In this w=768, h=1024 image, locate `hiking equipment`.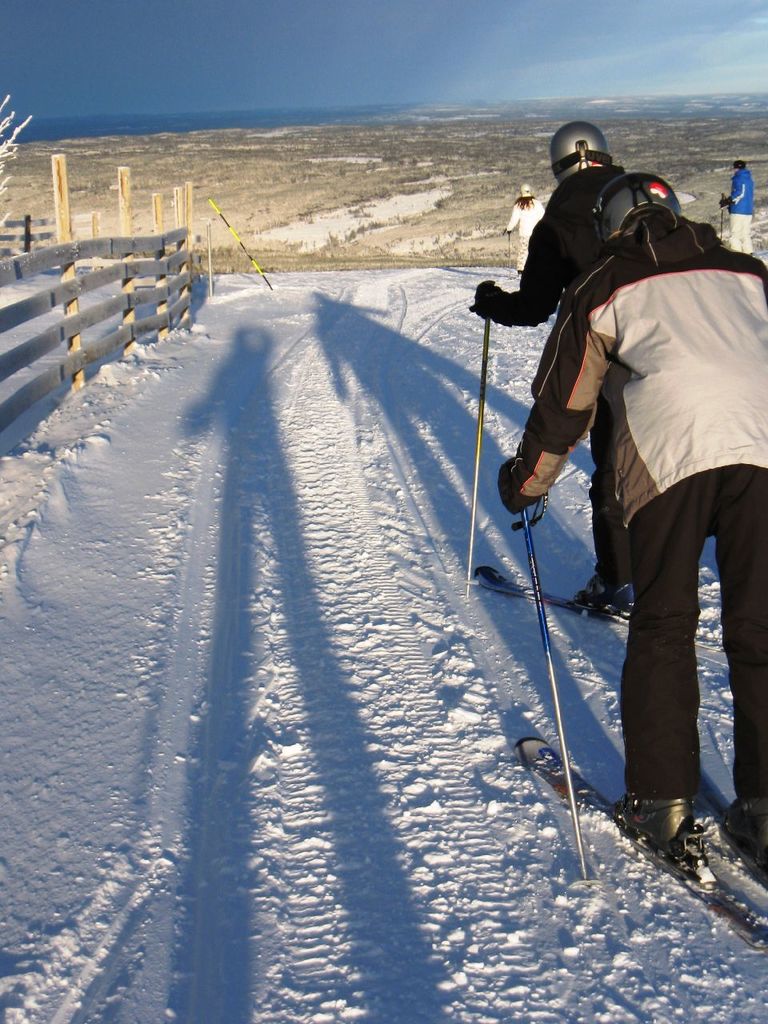
Bounding box: rect(593, 176, 691, 241).
